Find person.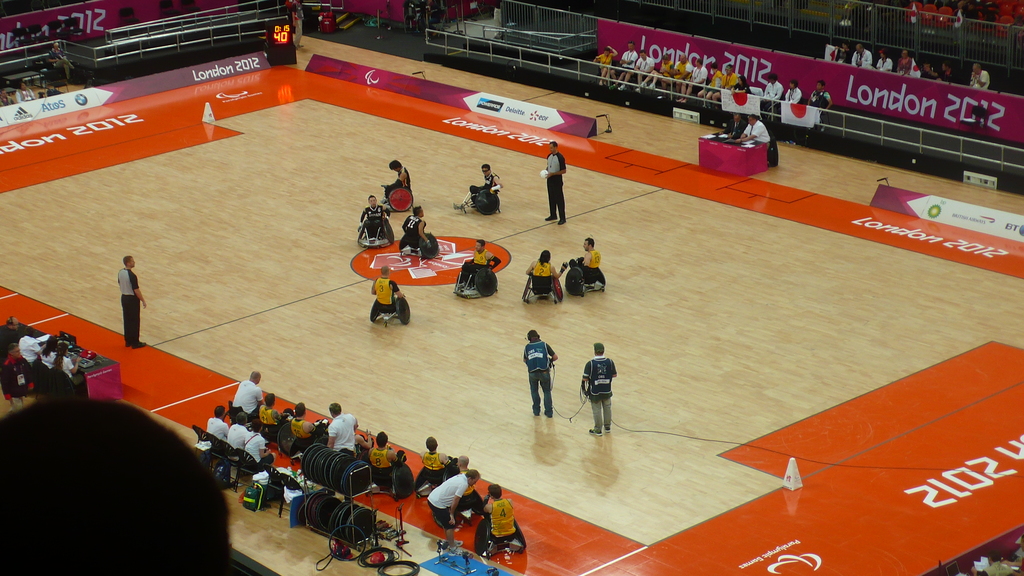
381, 159, 410, 214.
